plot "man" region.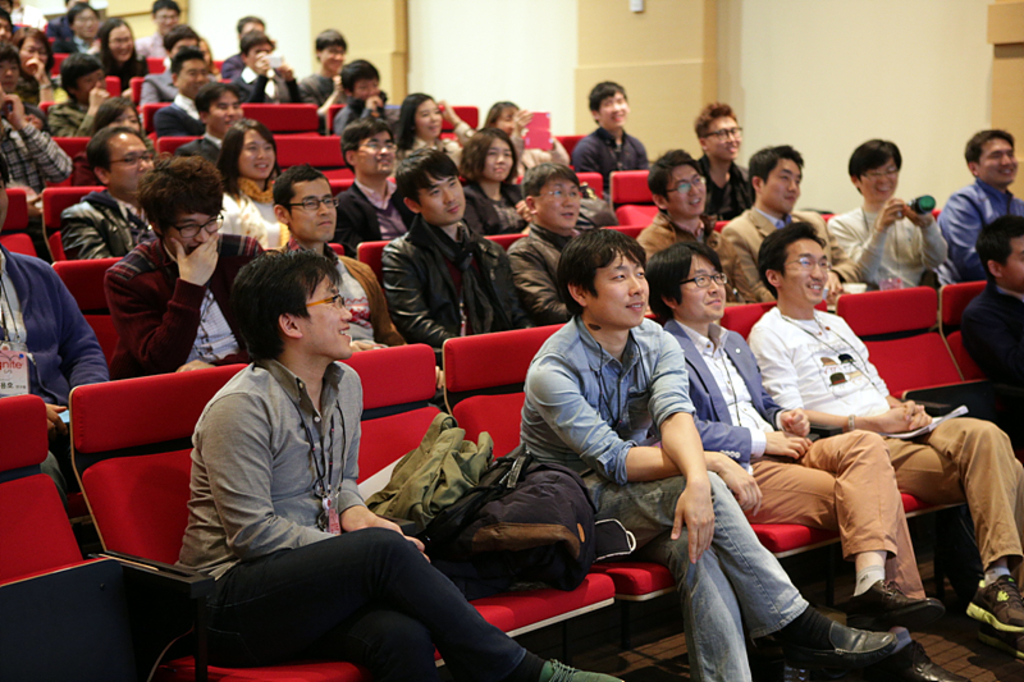
Plotted at <bbox>742, 218, 1023, 667</bbox>.
